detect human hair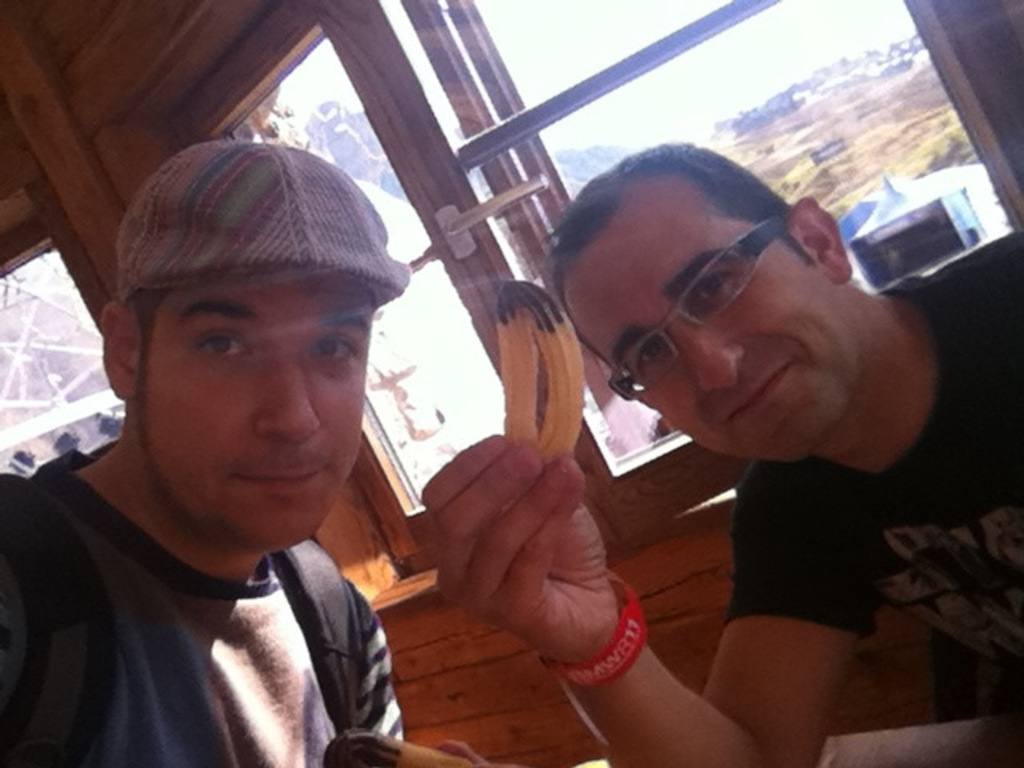
left=546, top=136, right=872, bottom=390
